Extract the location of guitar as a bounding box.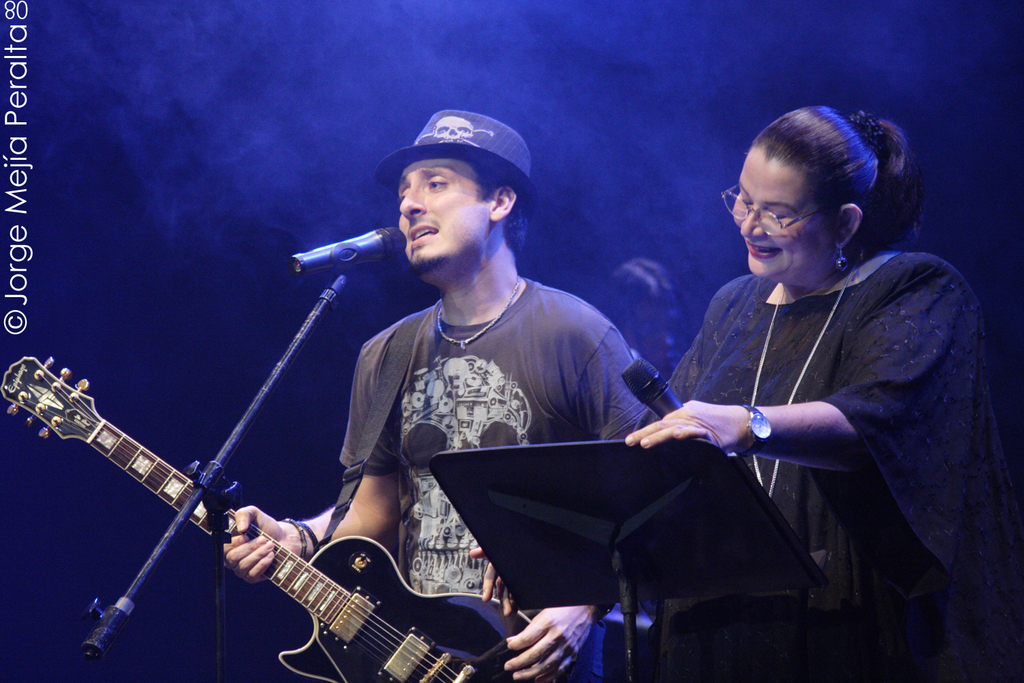
{"left": 42, "top": 378, "right": 504, "bottom": 682}.
